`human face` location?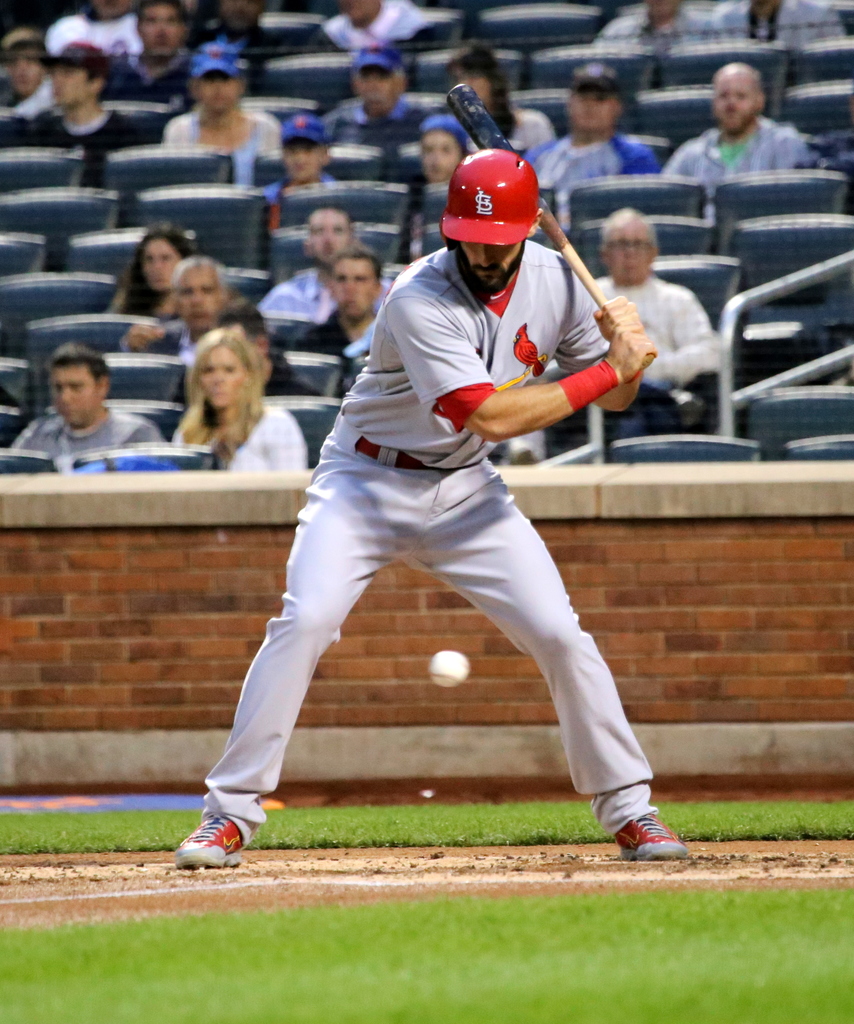
locate(138, 241, 181, 295)
